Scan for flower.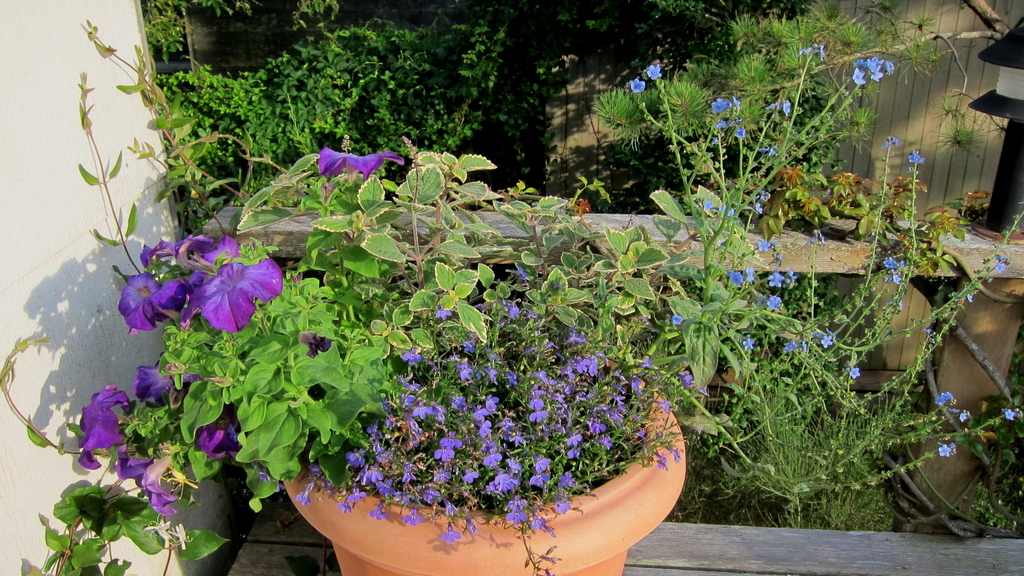
Scan result: box(191, 419, 244, 457).
